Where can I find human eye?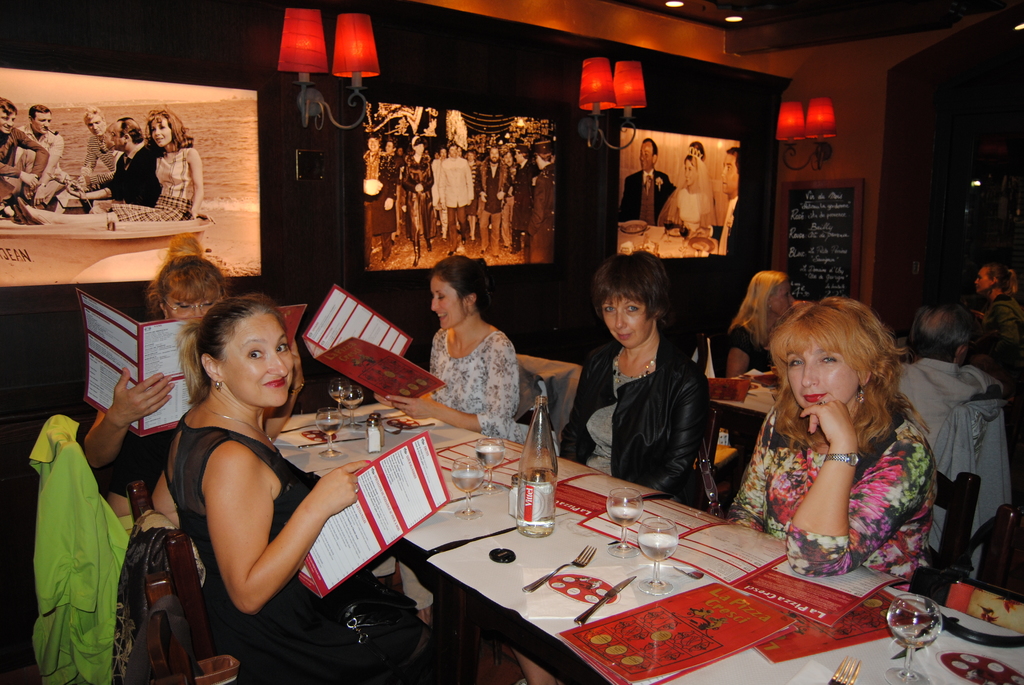
You can find it at locate(94, 122, 101, 125).
